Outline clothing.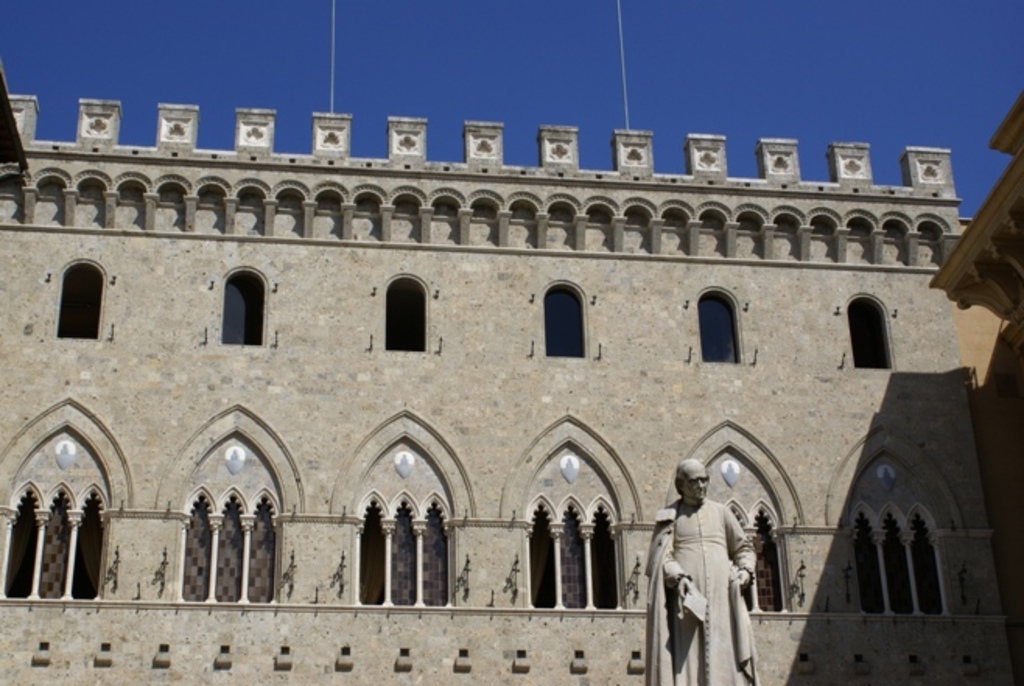
Outline: l=652, t=464, r=761, b=685.
